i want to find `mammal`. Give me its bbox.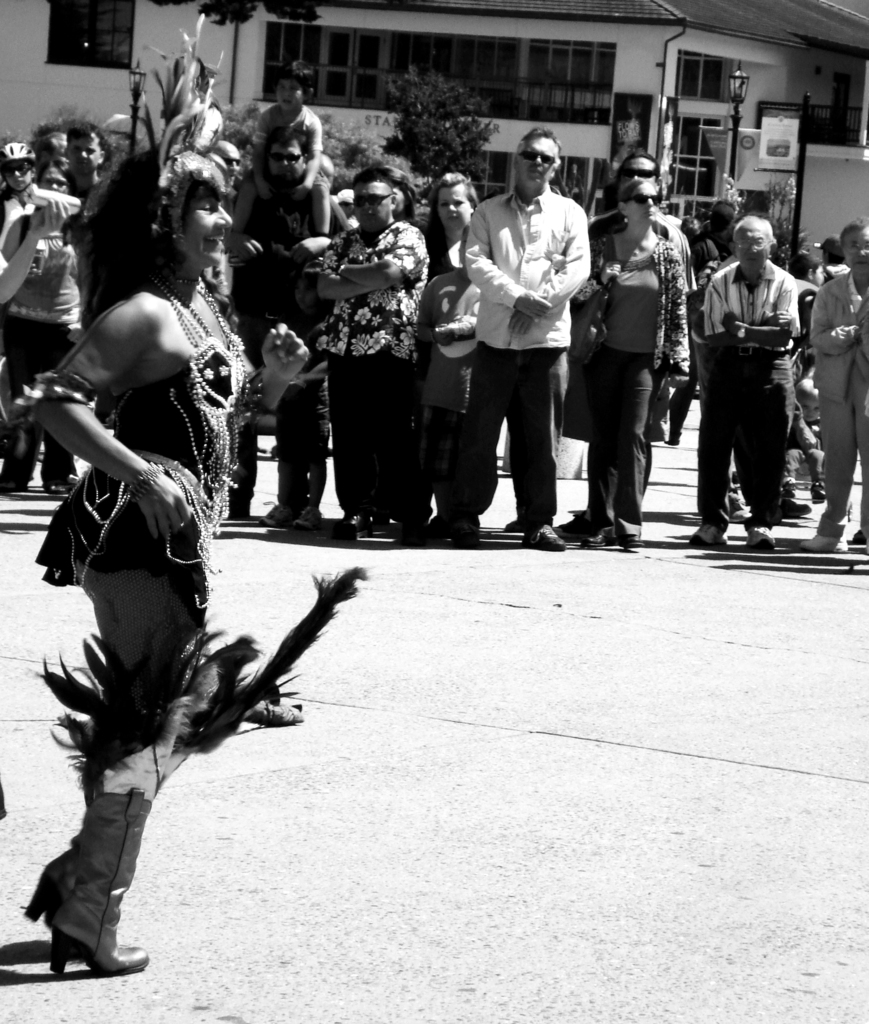
(x1=0, y1=138, x2=32, y2=222).
